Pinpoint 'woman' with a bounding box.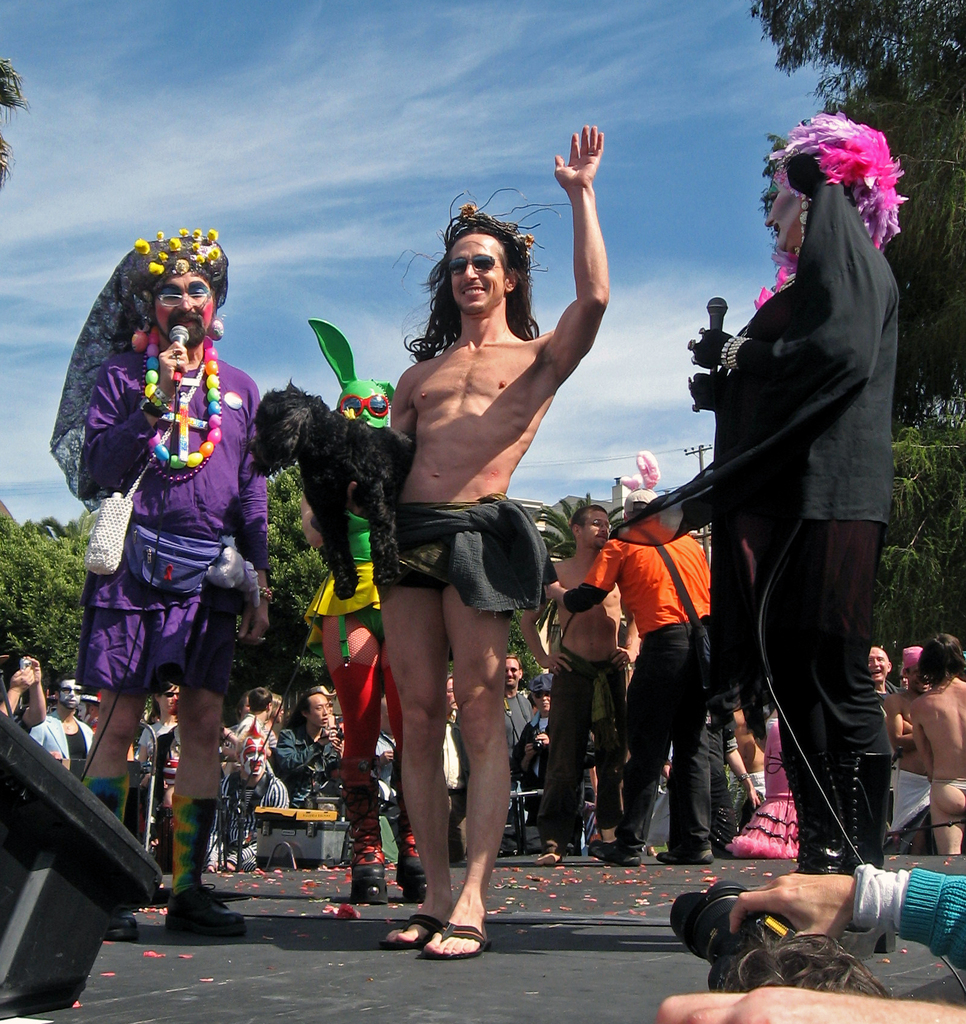
Rect(905, 632, 965, 868).
